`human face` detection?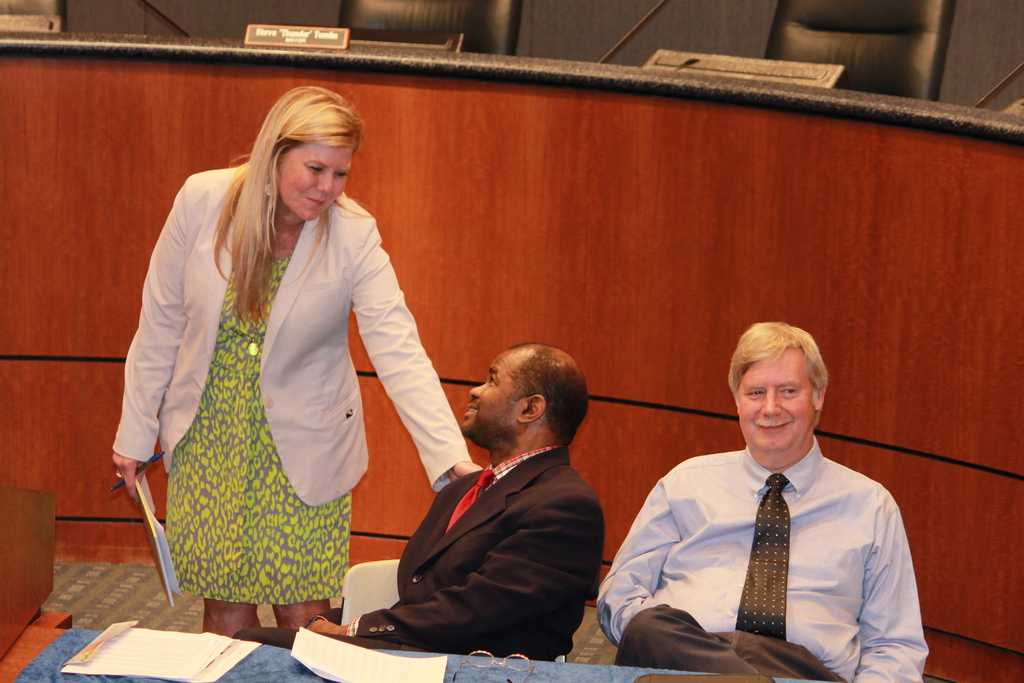
select_region(277, 133, 364, 230)
